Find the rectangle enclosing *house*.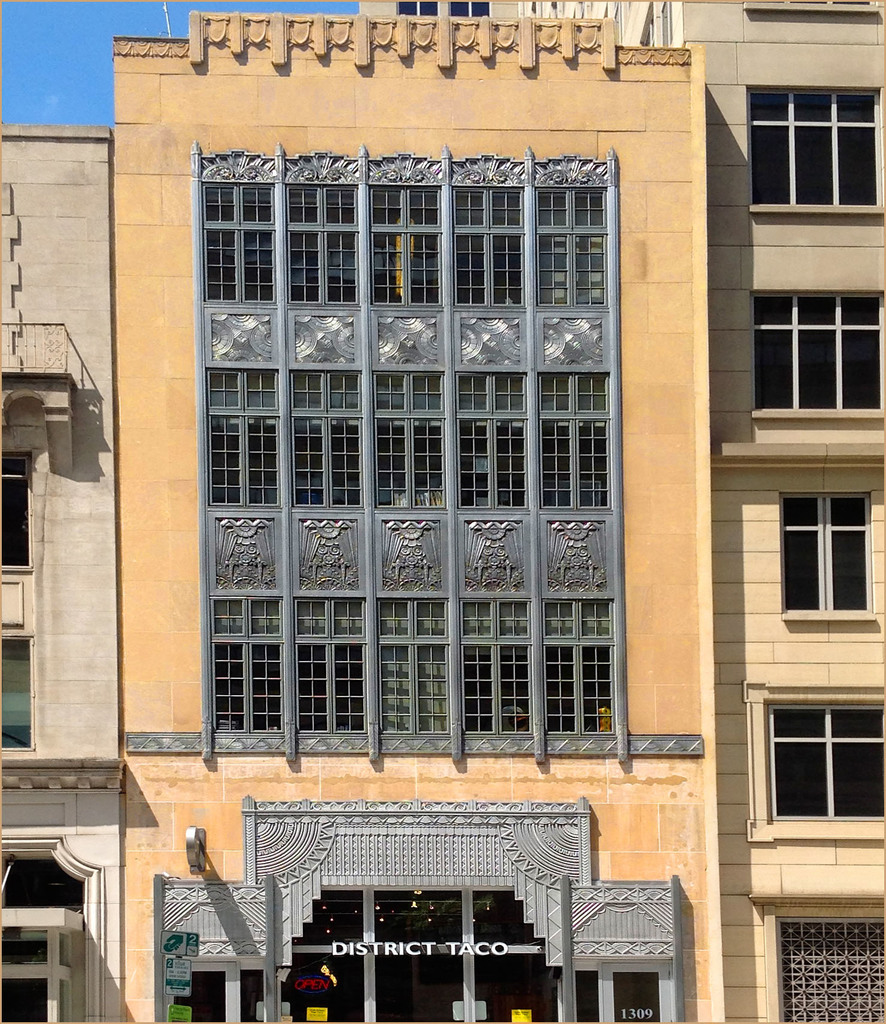
locate(0, 0, 885, 1023).
